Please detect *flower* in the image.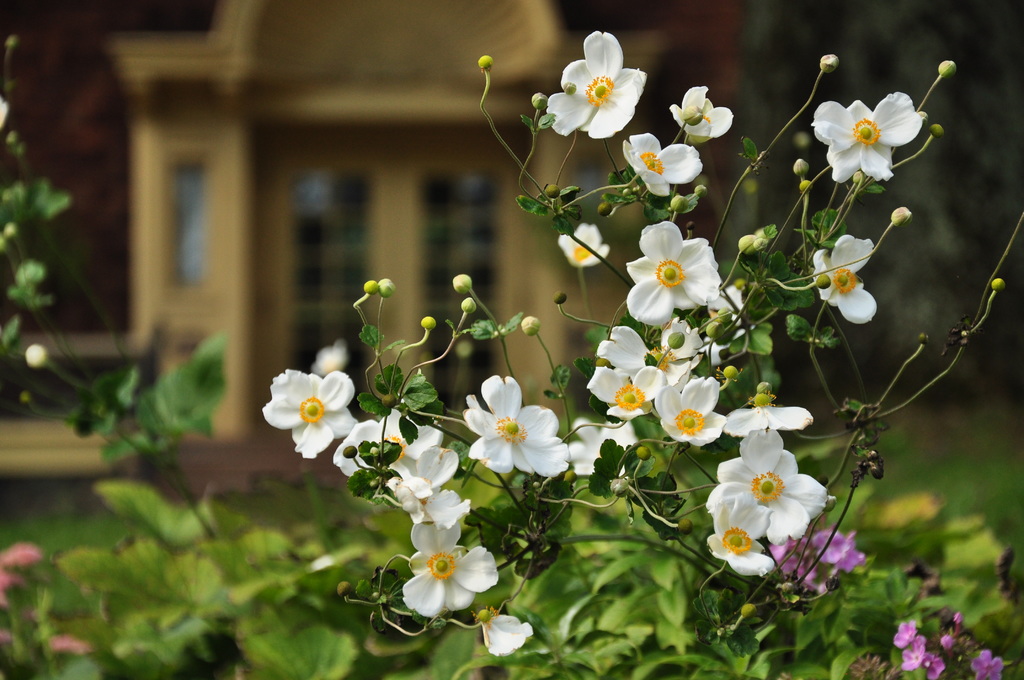
crop(38, 631, 85, 658).
